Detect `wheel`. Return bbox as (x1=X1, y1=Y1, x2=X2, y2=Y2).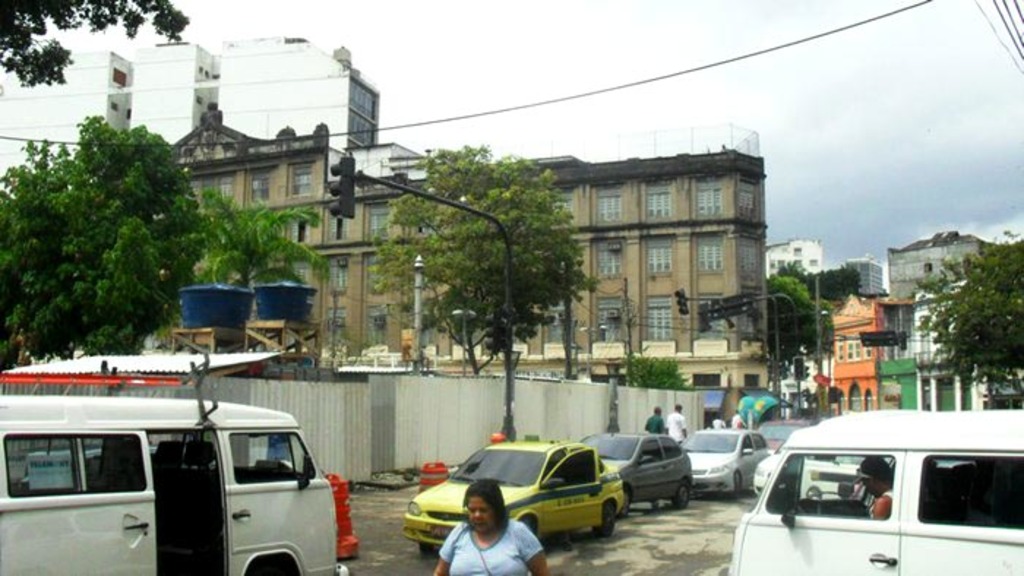
(x1=423, y1=544, x2=436, y2=557).
